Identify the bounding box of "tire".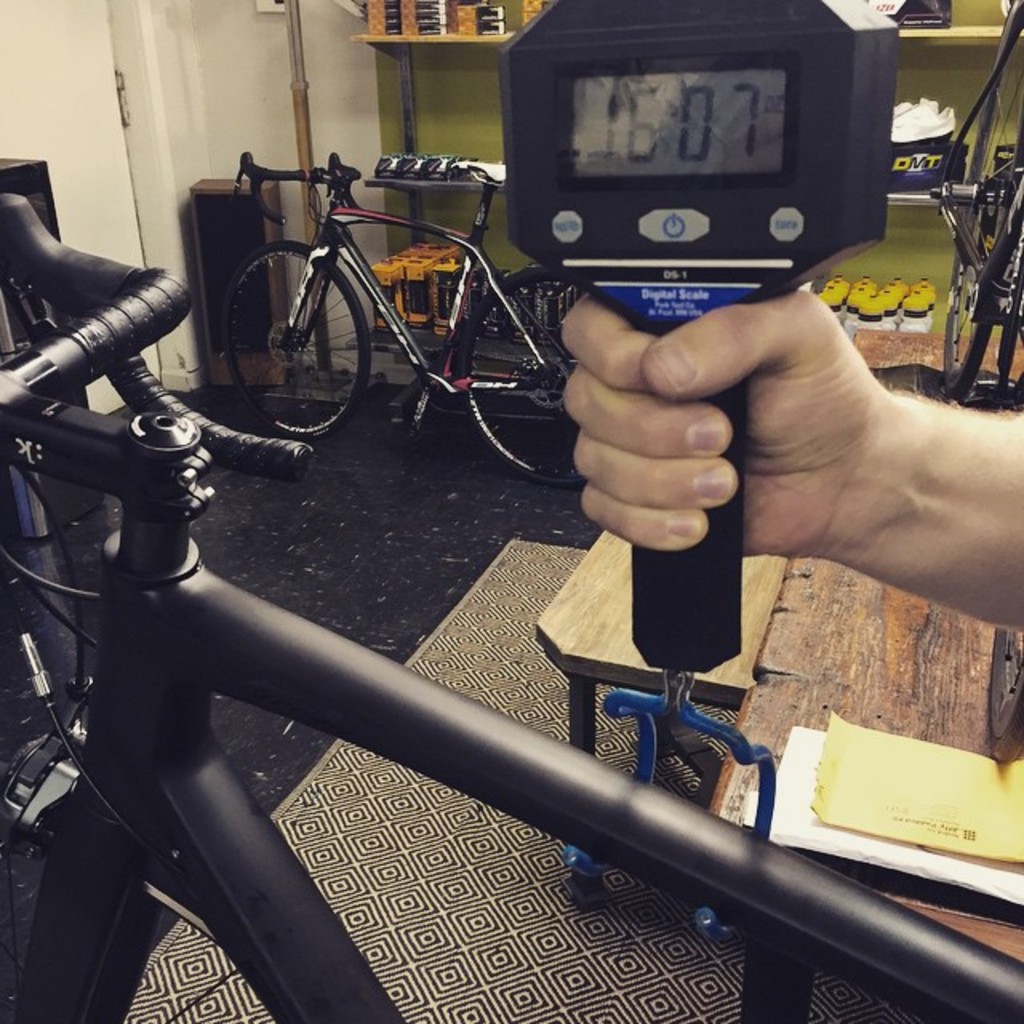
rect(453, 262, 592, 494).
